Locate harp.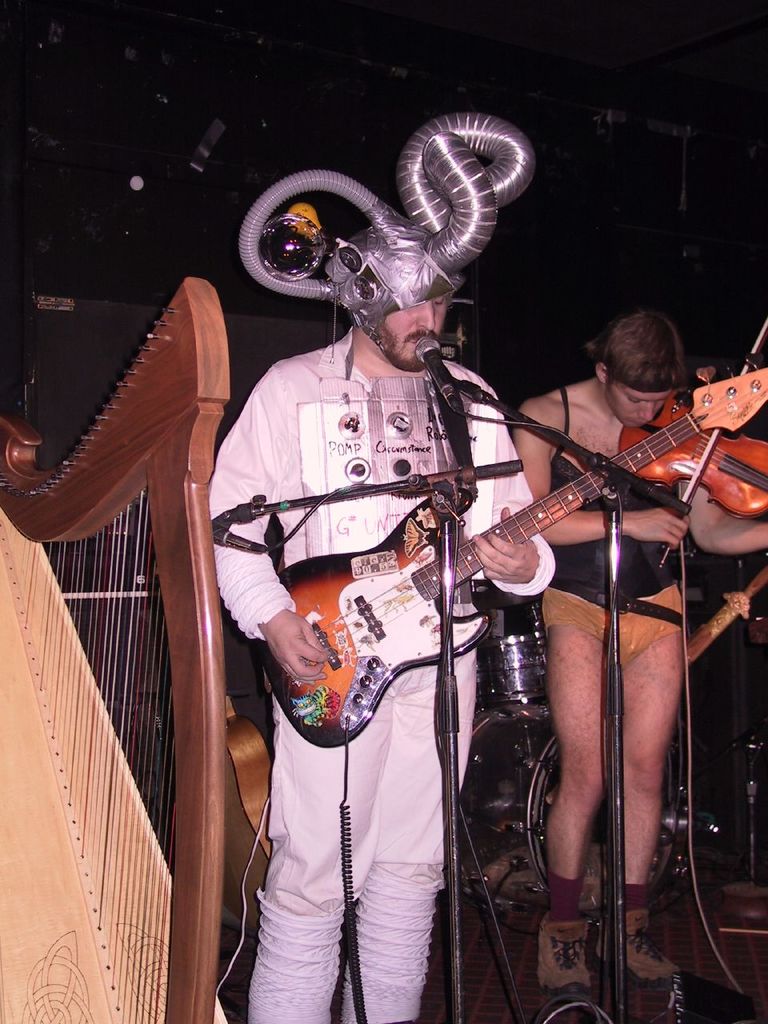
Bounding box: <bbox>1, 274, 228, 1023</bbox>.
